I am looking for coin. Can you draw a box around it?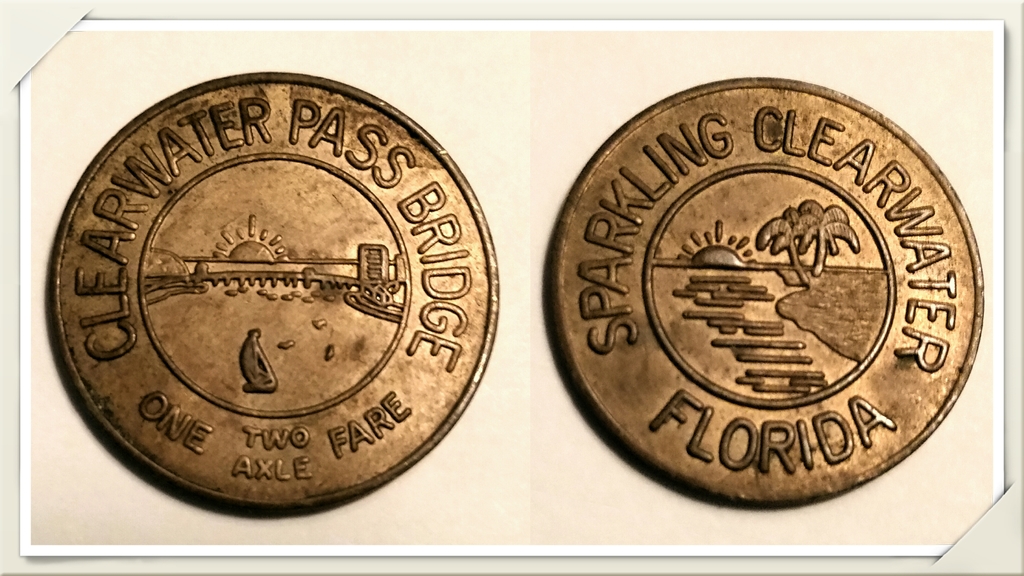
Sure, the bounding box is bbox=[547, 79, 985, 511].
